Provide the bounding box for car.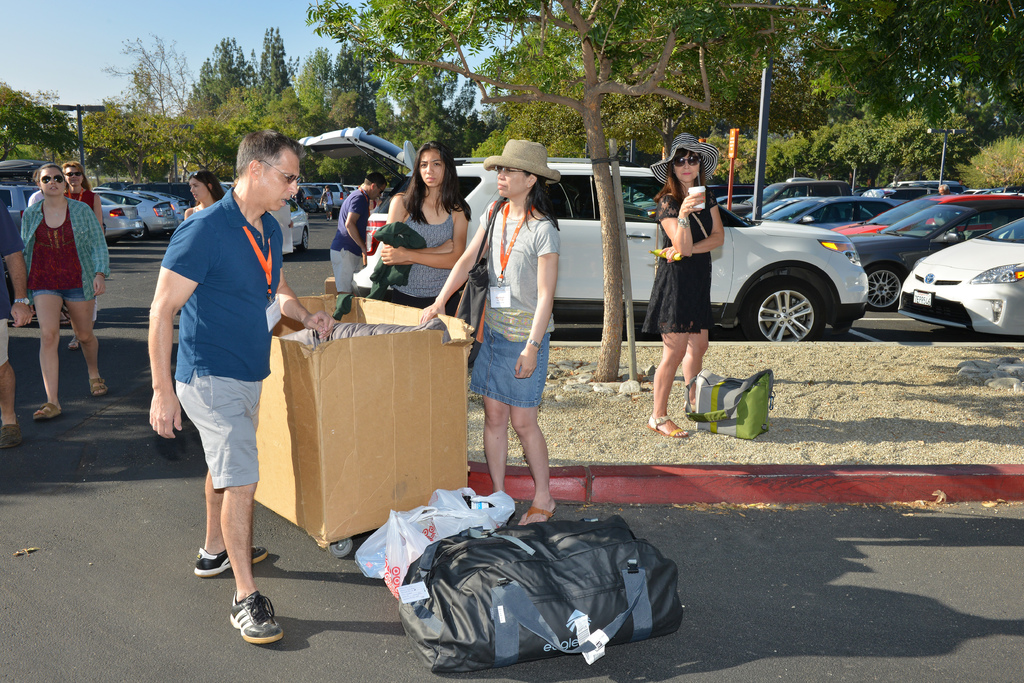
(left=225, top=183, right=307, bottom=250).
